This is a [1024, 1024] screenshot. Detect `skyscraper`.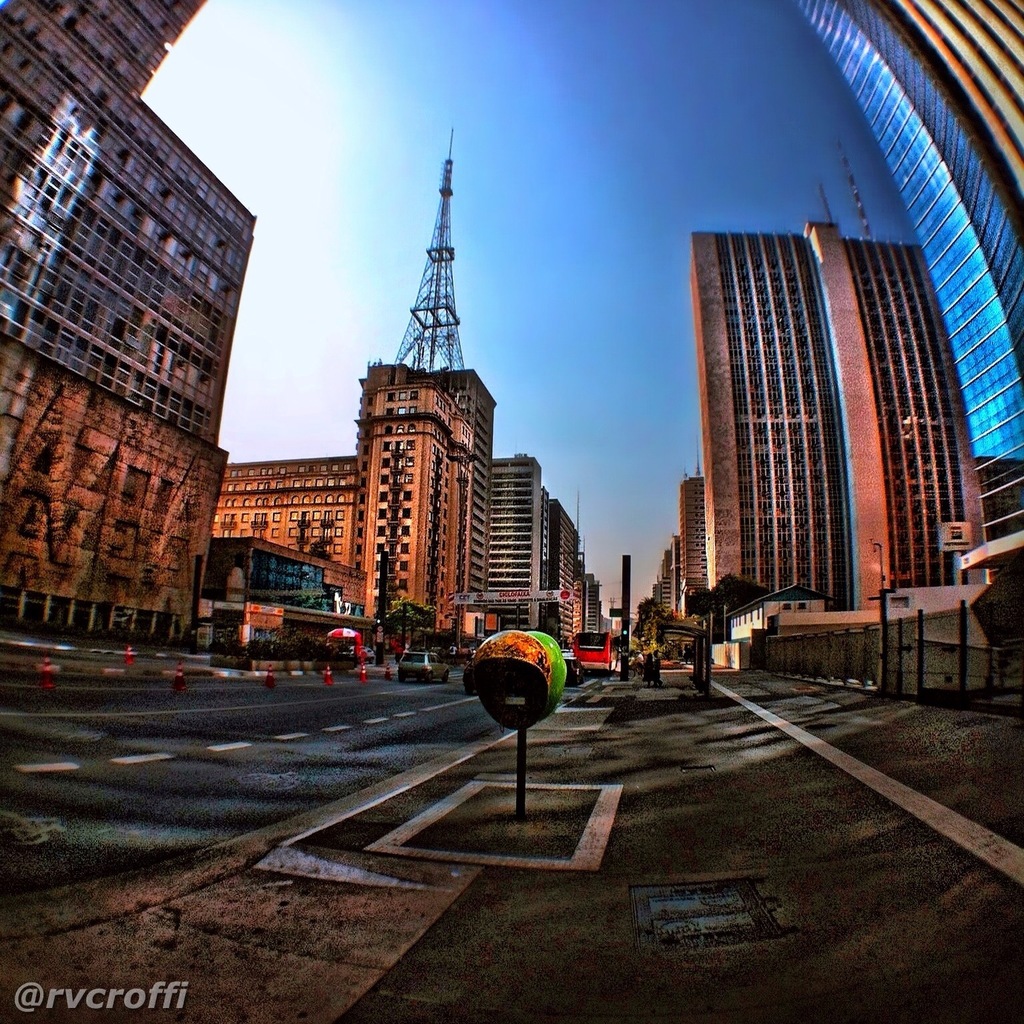
box=[0, 58, 294, 668].
